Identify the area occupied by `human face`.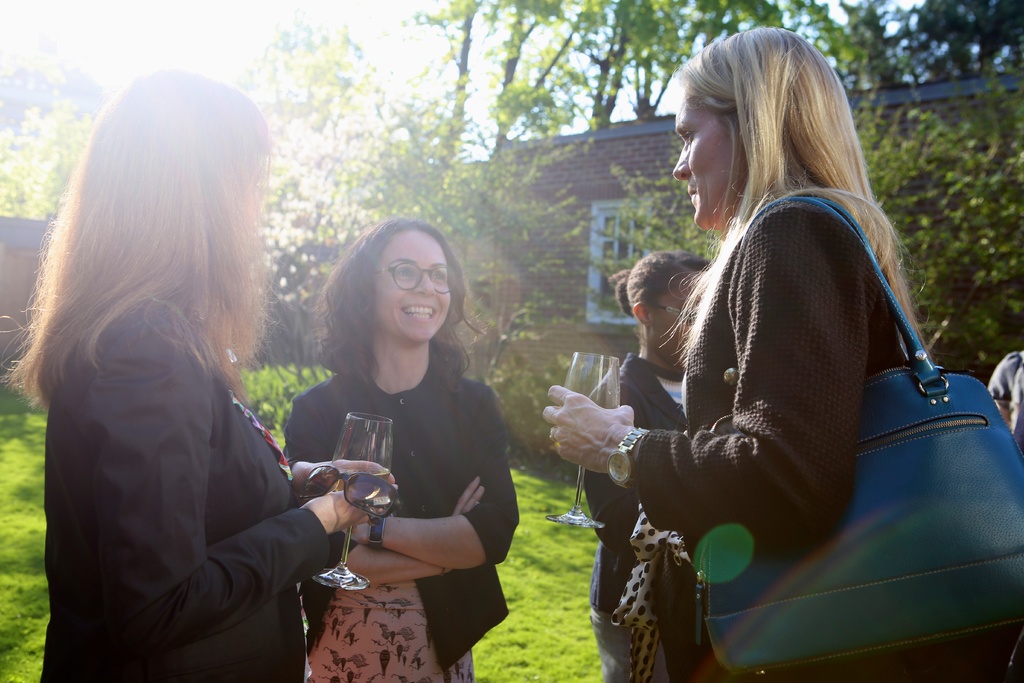
Area: 374:229:452:347.
